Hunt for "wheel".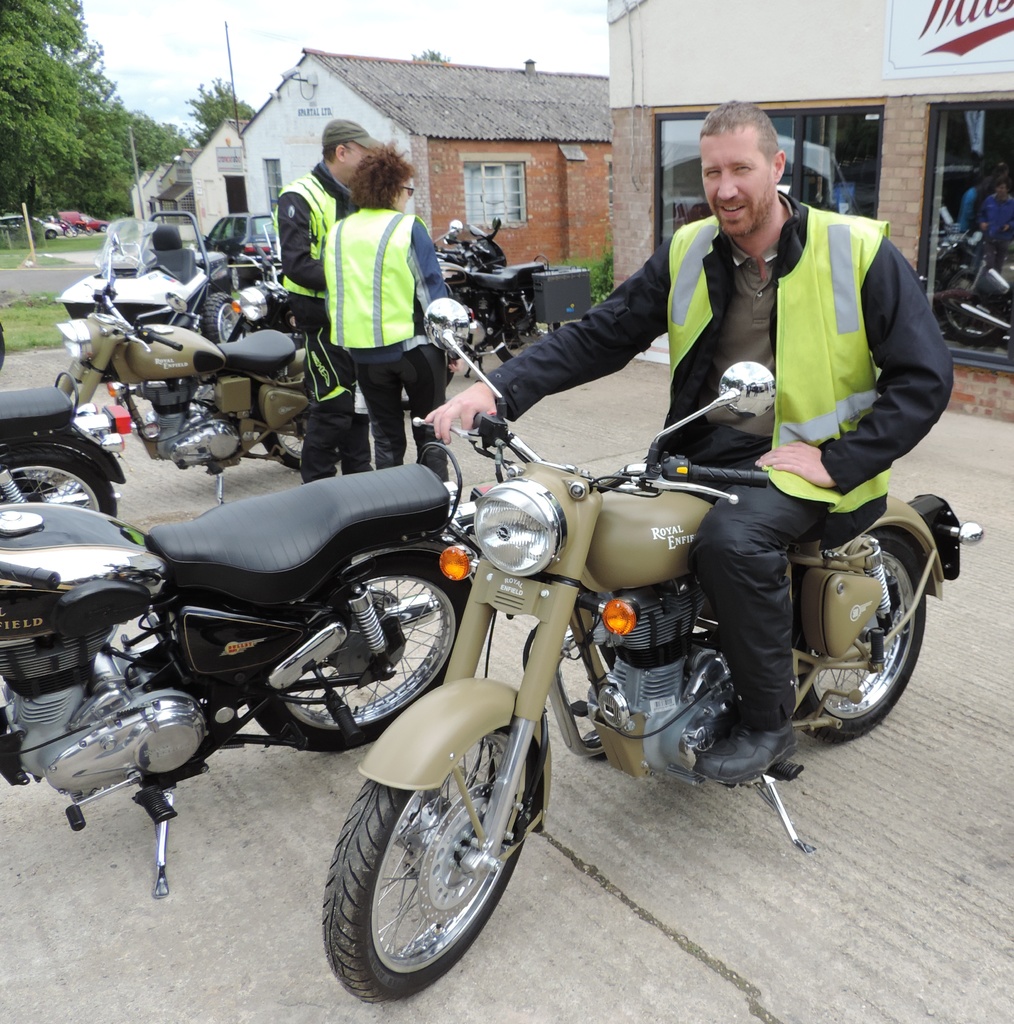
Hunted down at left=794, top=527, right=925, bottom=742.
